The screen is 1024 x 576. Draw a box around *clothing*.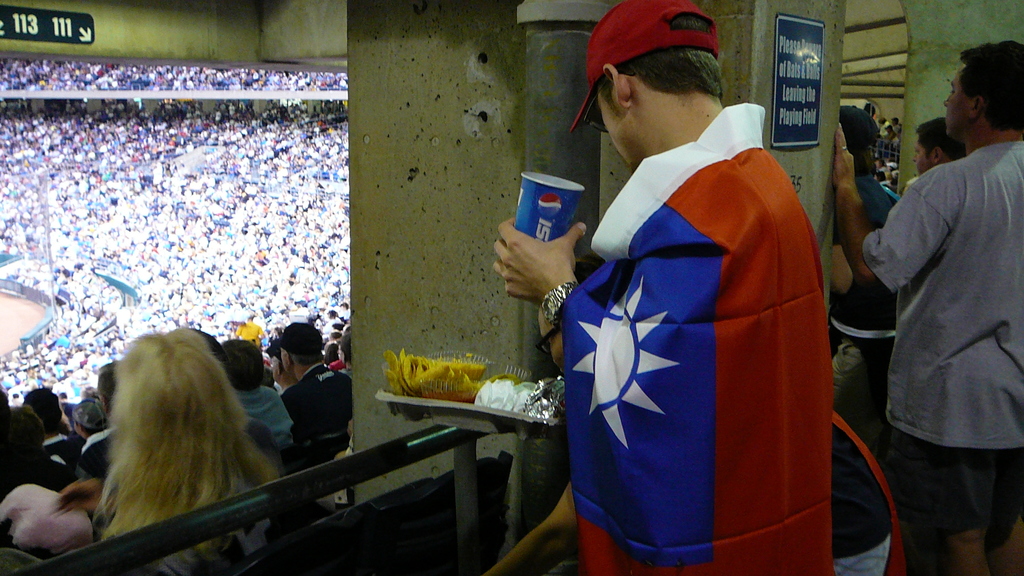
region(44, 433, 75, 469).
